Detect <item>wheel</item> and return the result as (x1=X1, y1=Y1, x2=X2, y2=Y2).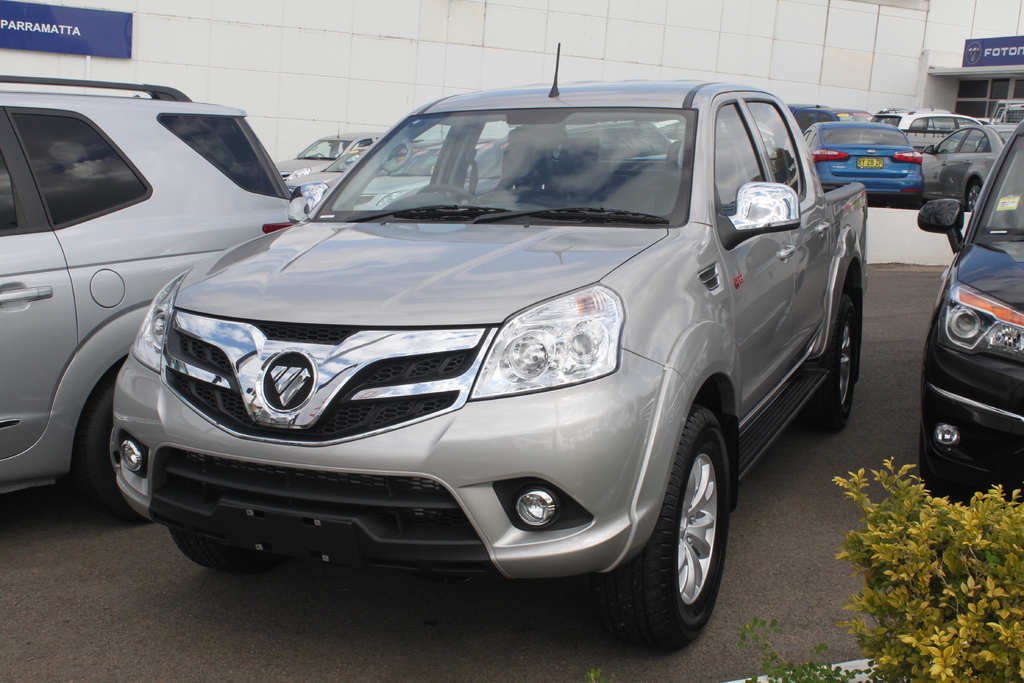
(x1=616, y1=406, x2=742, y2=649).
